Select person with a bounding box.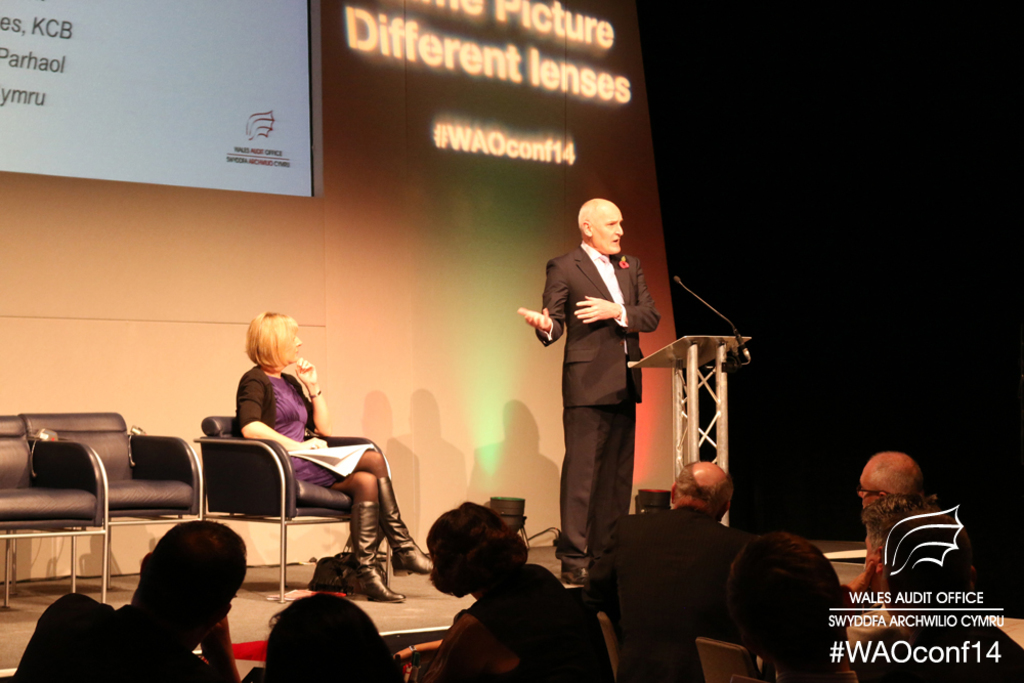
229:300:437:603.
